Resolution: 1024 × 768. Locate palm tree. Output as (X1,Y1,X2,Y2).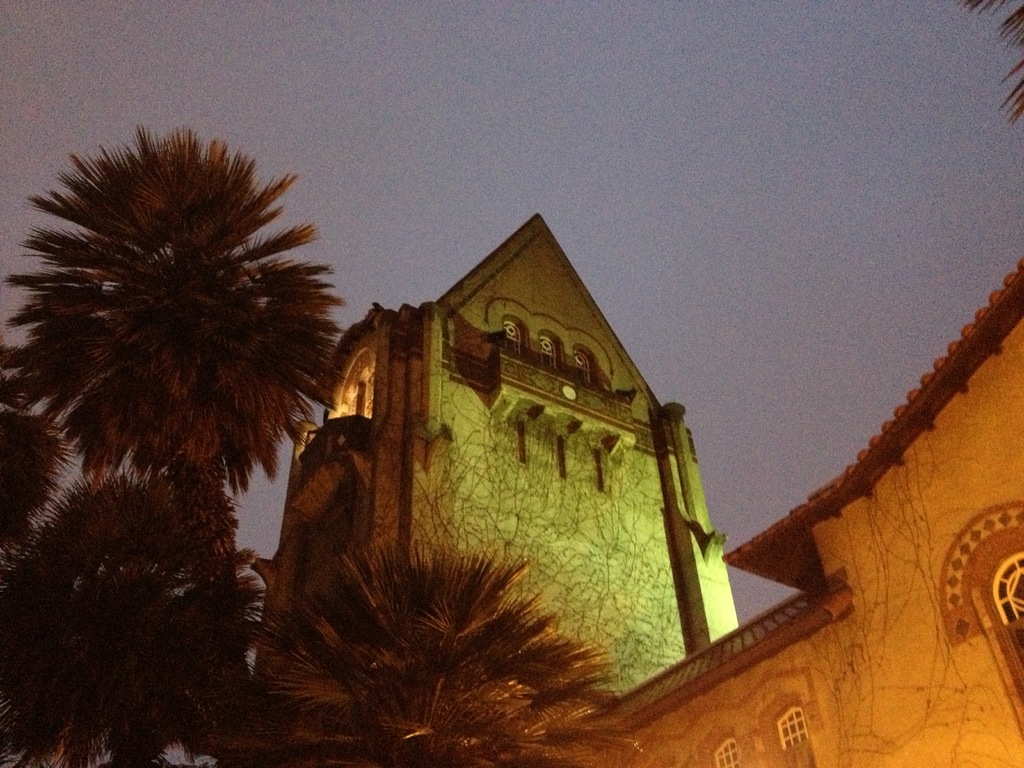
(12,151,342,710).
